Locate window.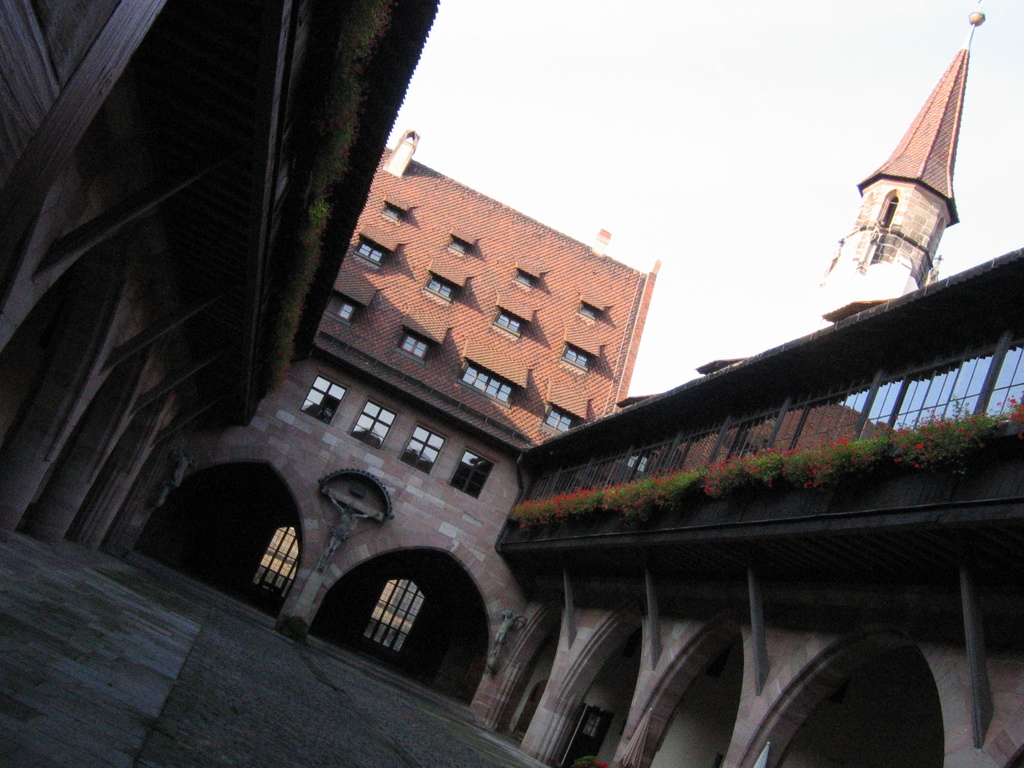
Bounding box: 514, 269, 535, 285.
